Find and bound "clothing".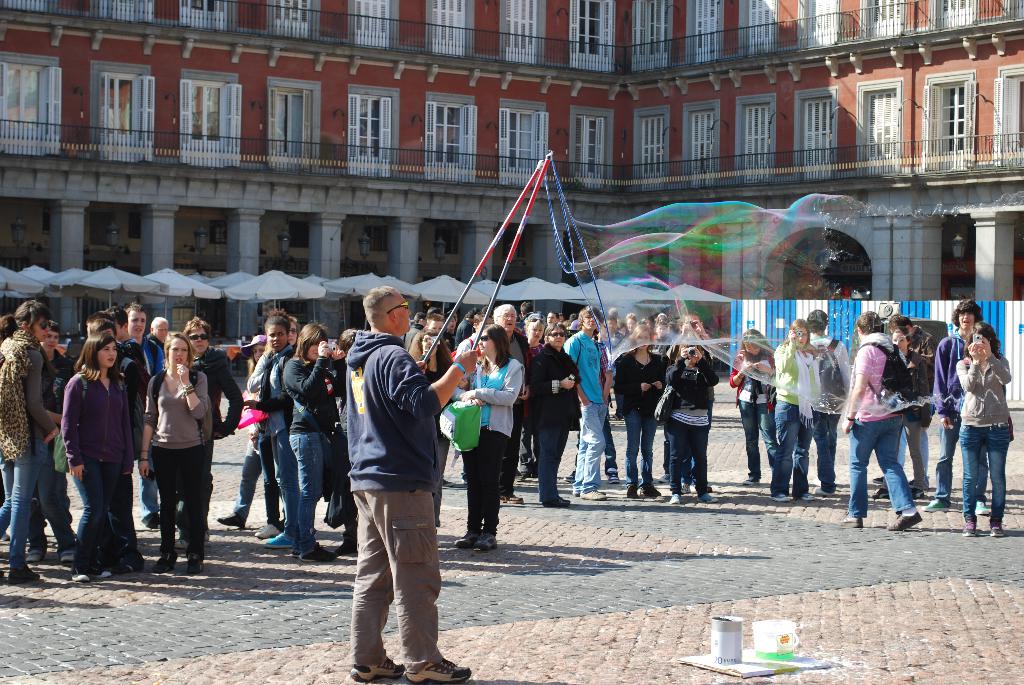
Bound: 57:355:123:581.
